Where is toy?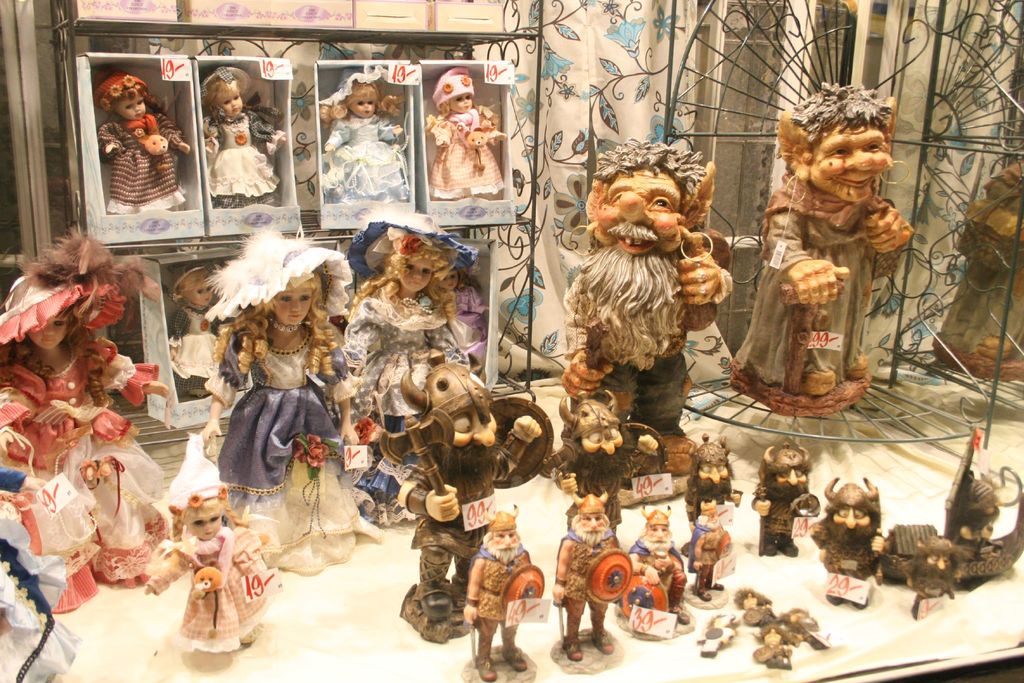
724,90,914,422.
